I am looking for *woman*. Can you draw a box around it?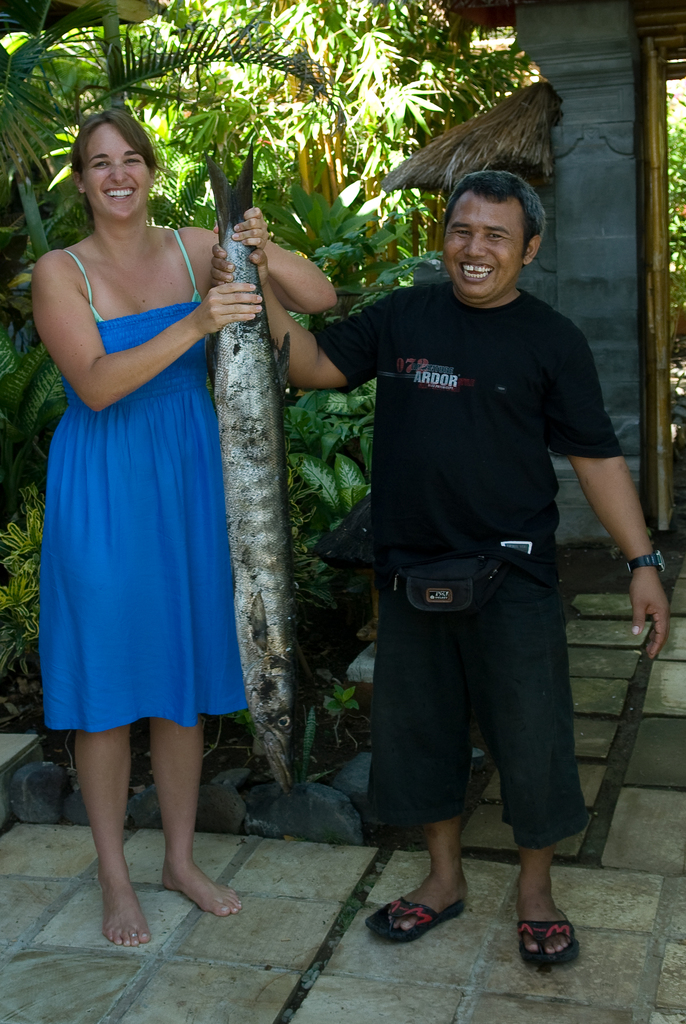
Sure, the bounding box is (26,88,250,834).
